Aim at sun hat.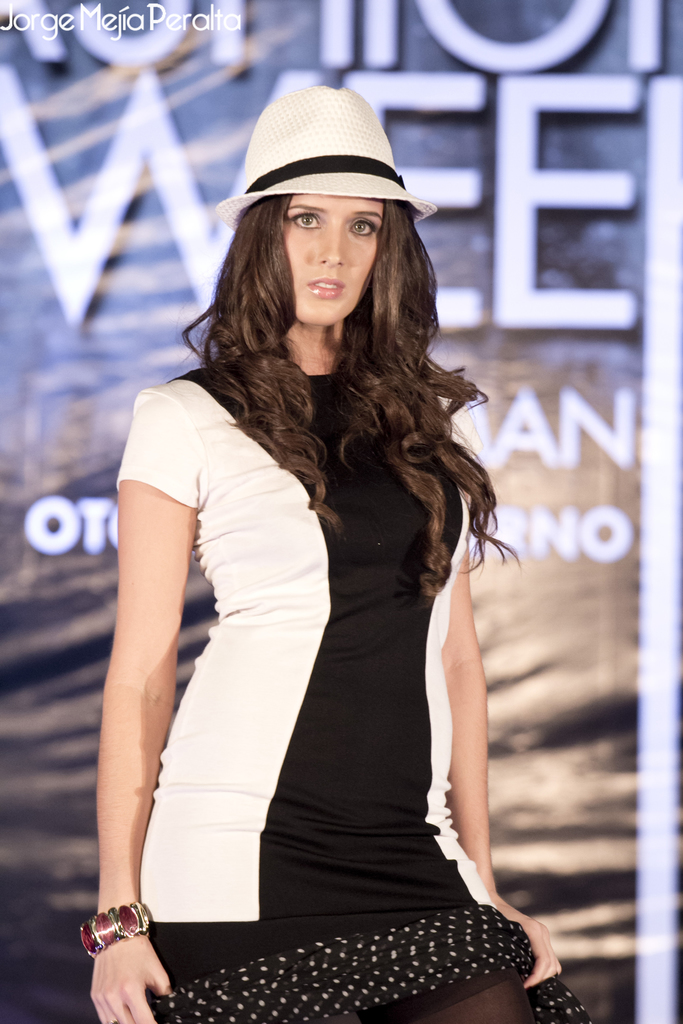
Aimed at x1=212, y1=82, x2=438, y2=239.
